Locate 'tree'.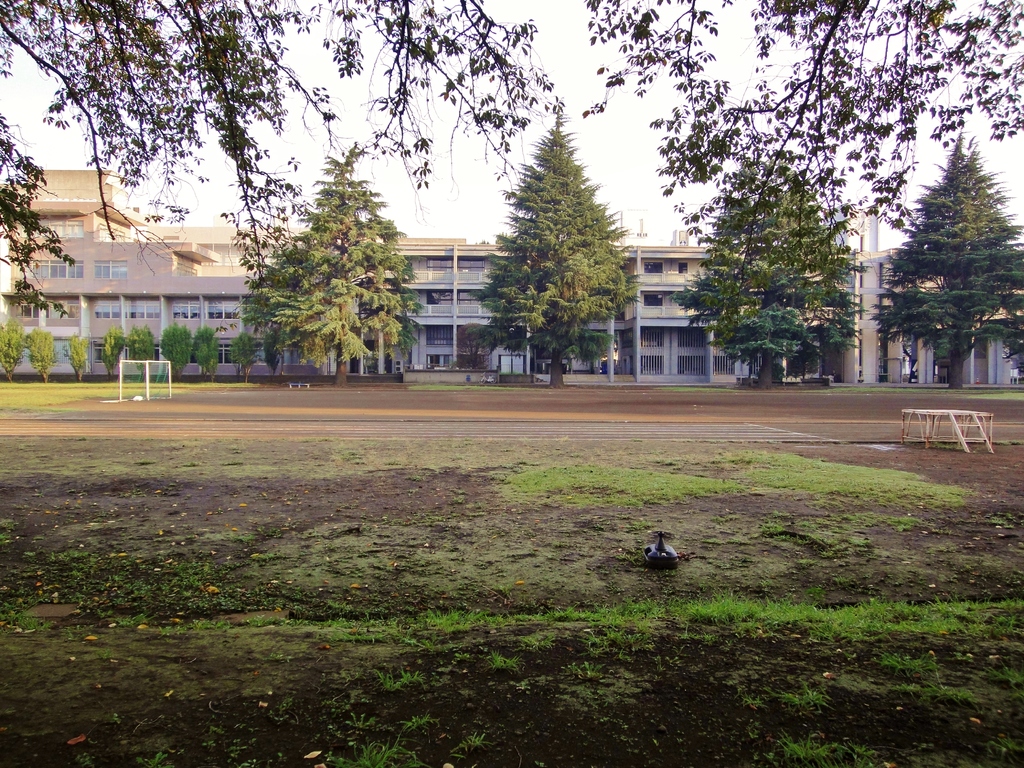
Bounding box: locate(125, 330, 151, 385).
